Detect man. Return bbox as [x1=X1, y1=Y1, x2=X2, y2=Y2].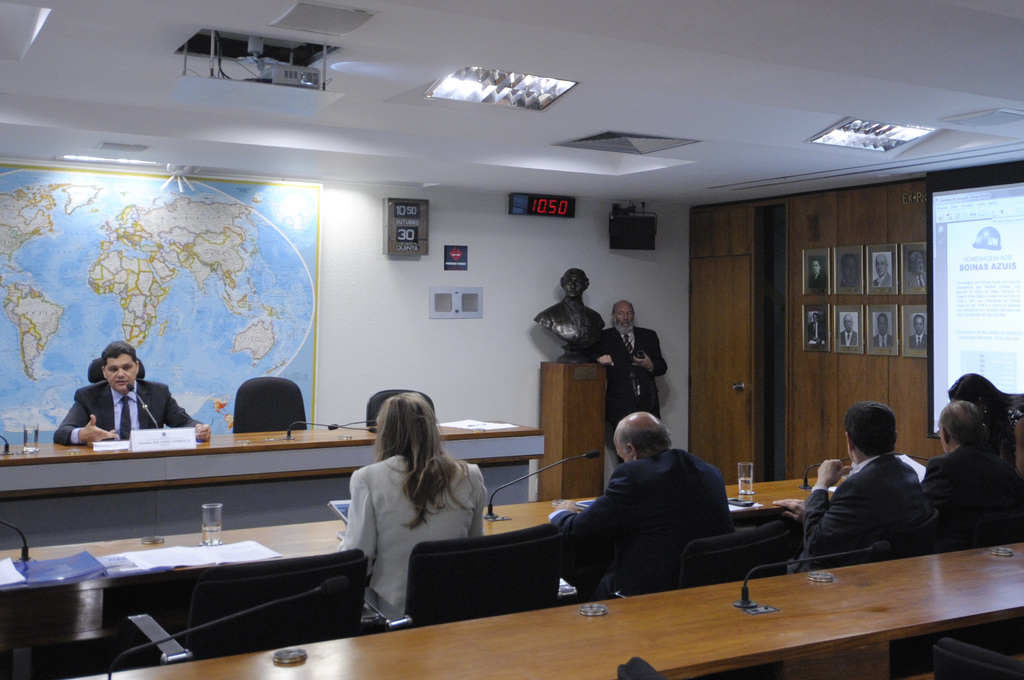
[x1=808, y1=259, x2=829, y2=287].
